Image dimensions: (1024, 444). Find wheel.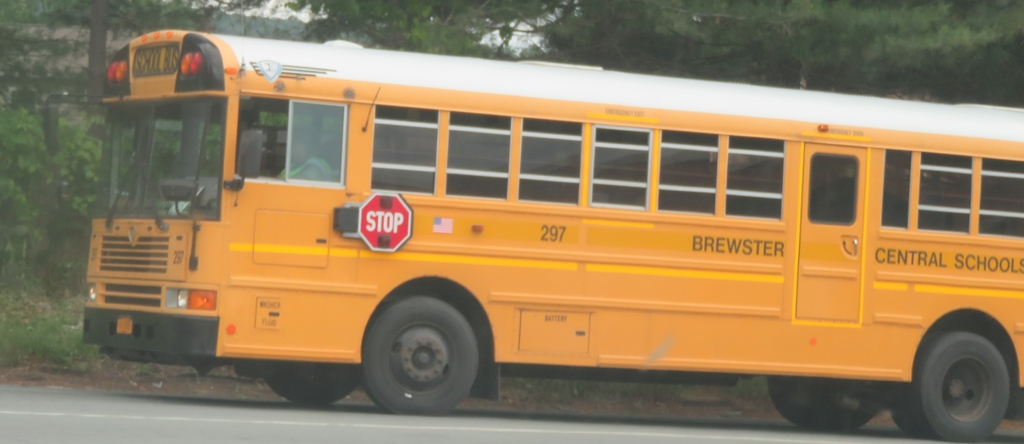
bbox=[911, 330, 1011, 443].
